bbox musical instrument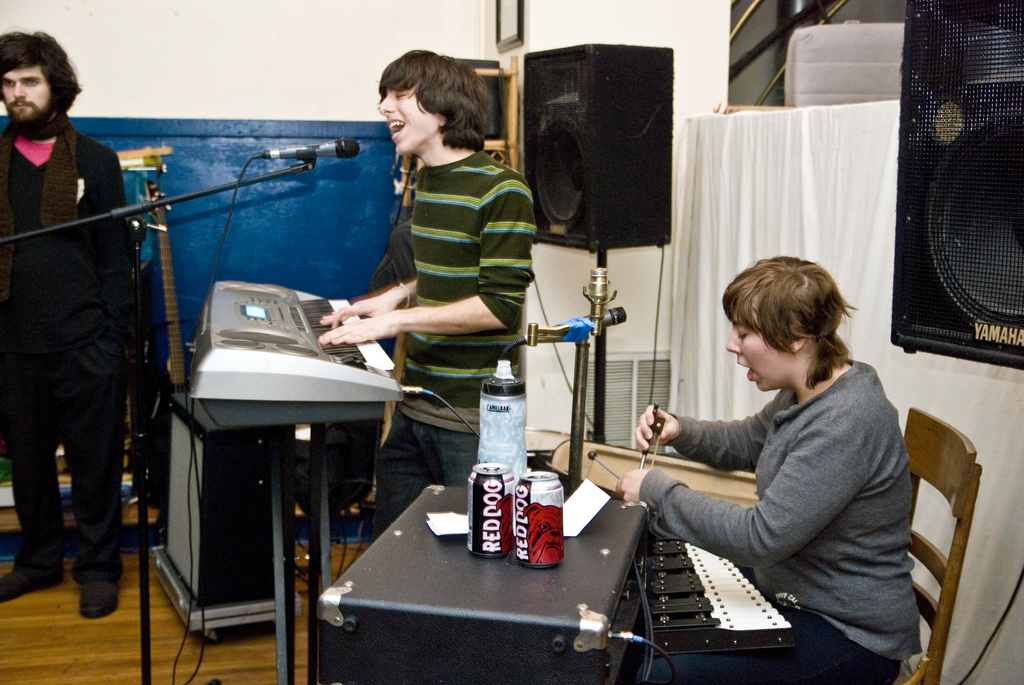
left=628, top=489, right=799, bottom=661
